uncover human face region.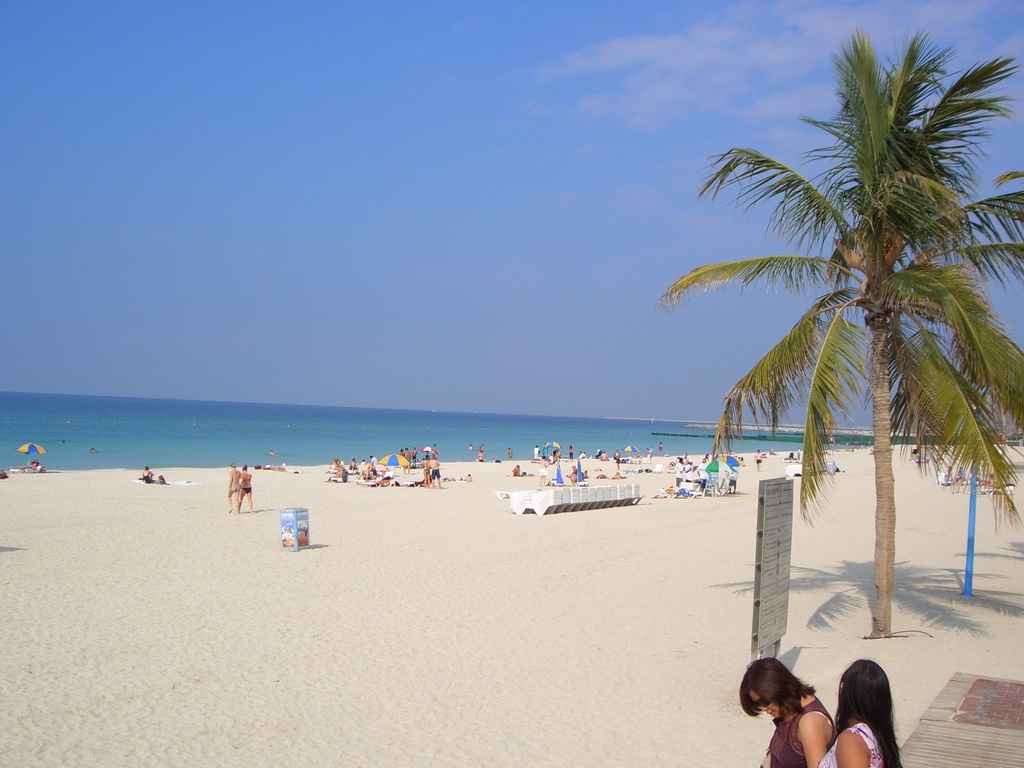
Uncovered: region(748, 687, 784, 718).
